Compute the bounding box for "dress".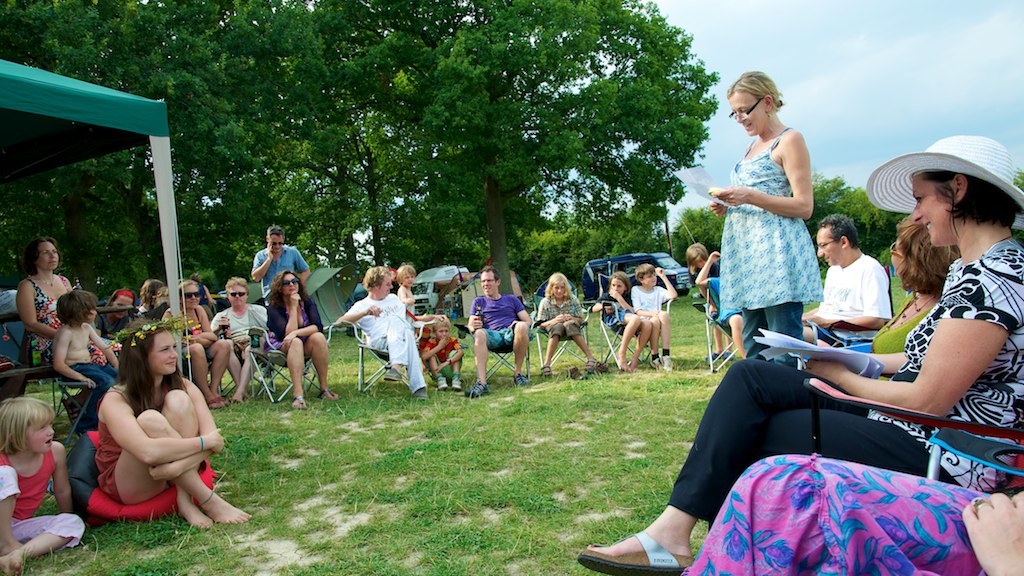
[19, 278, 126, 362].
